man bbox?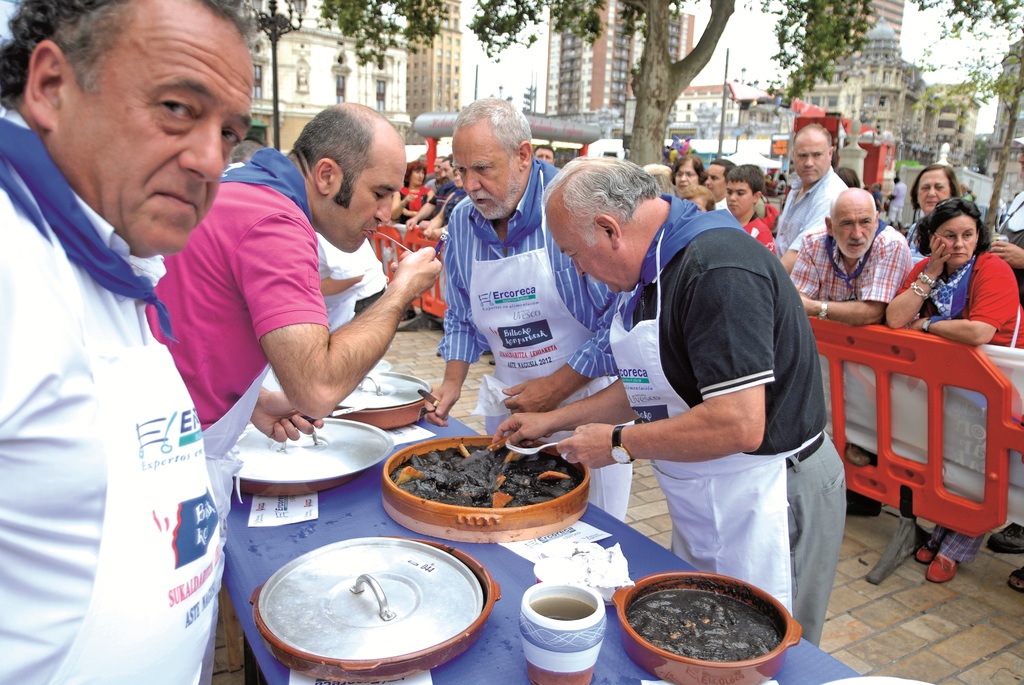
box=[778, 119, 845, 262]
